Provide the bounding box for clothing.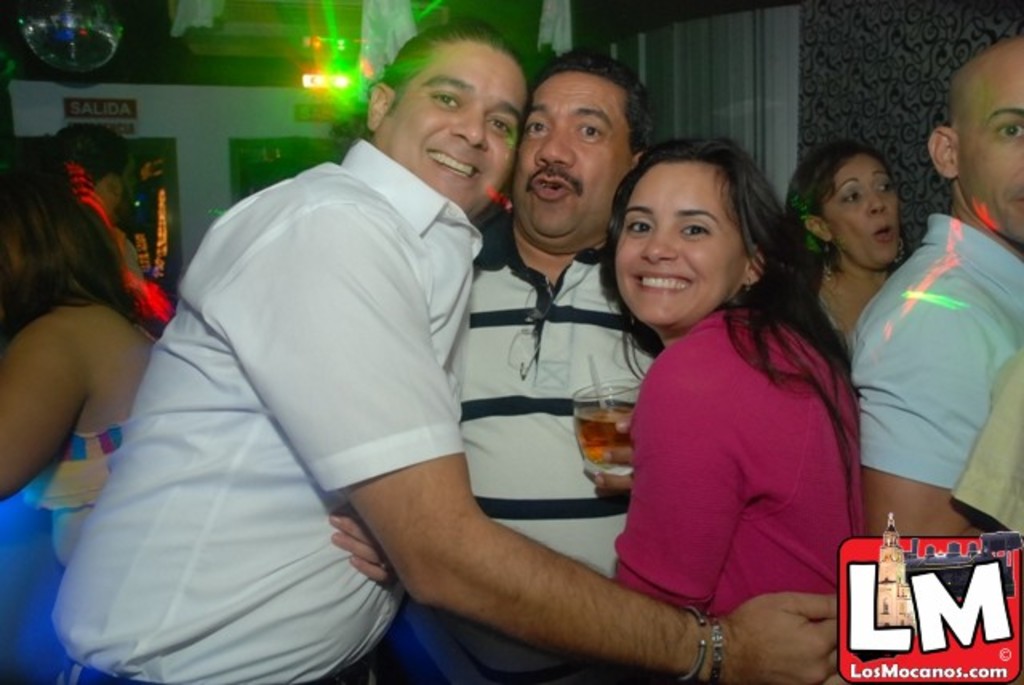
BBox(843, 210, 1022, 501).
